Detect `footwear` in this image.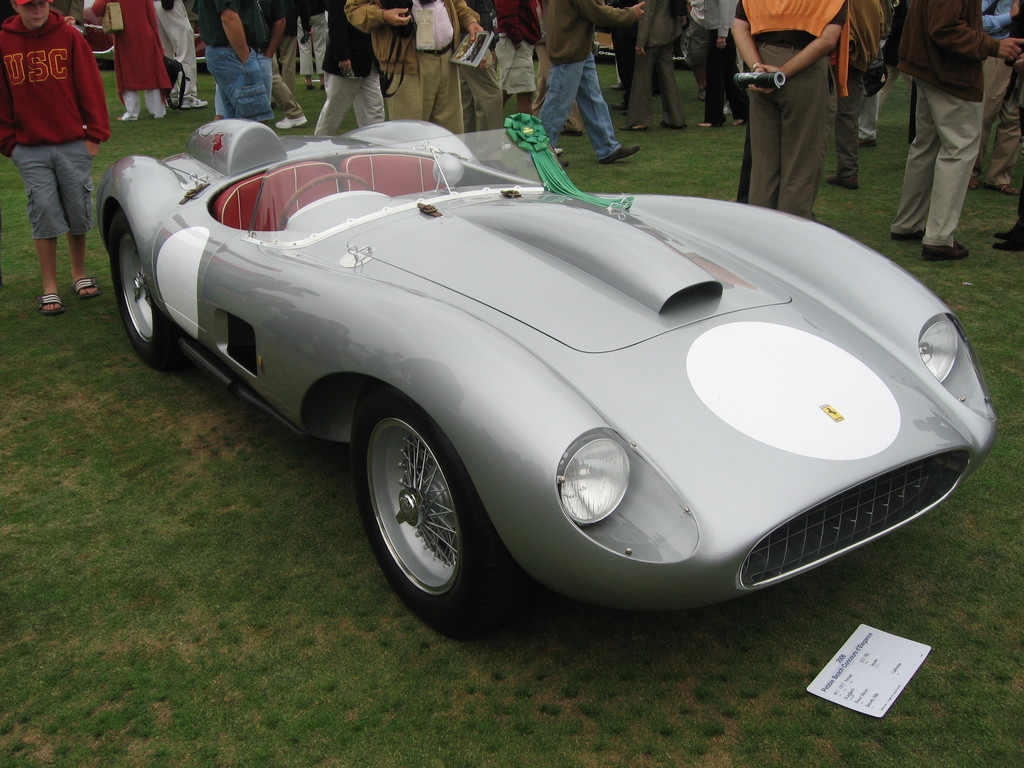
Detection: [x1=183, y1=94, x2=211, y2=108].
